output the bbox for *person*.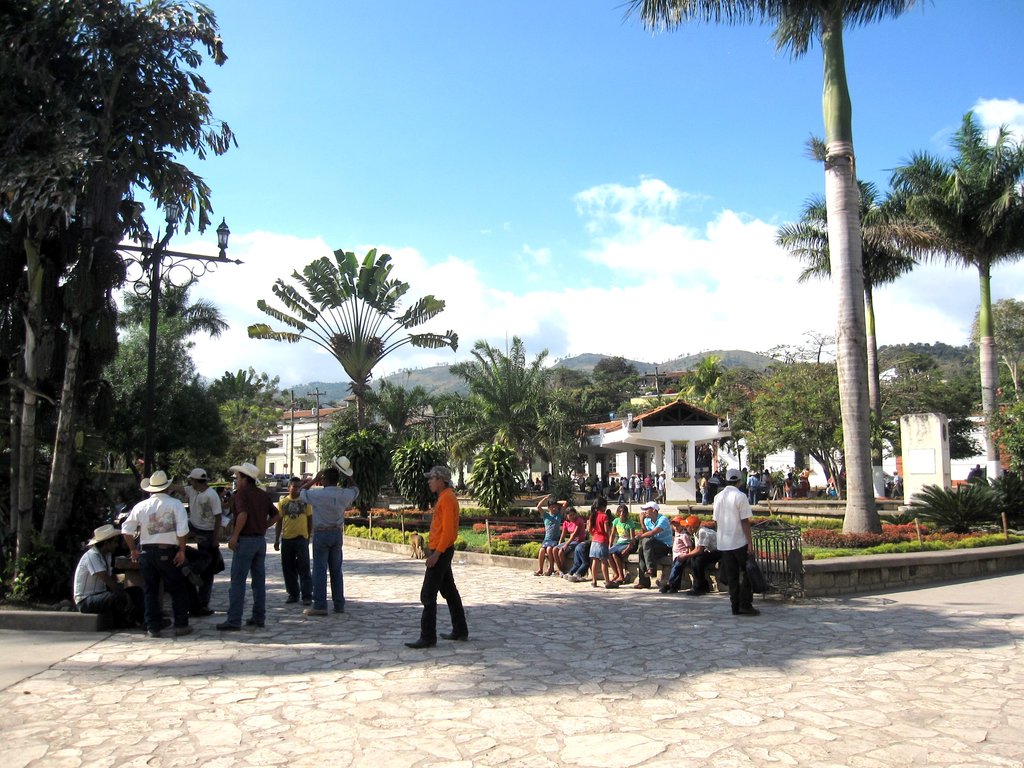
[x1=216, y1=461, x2=282, y2=626].
